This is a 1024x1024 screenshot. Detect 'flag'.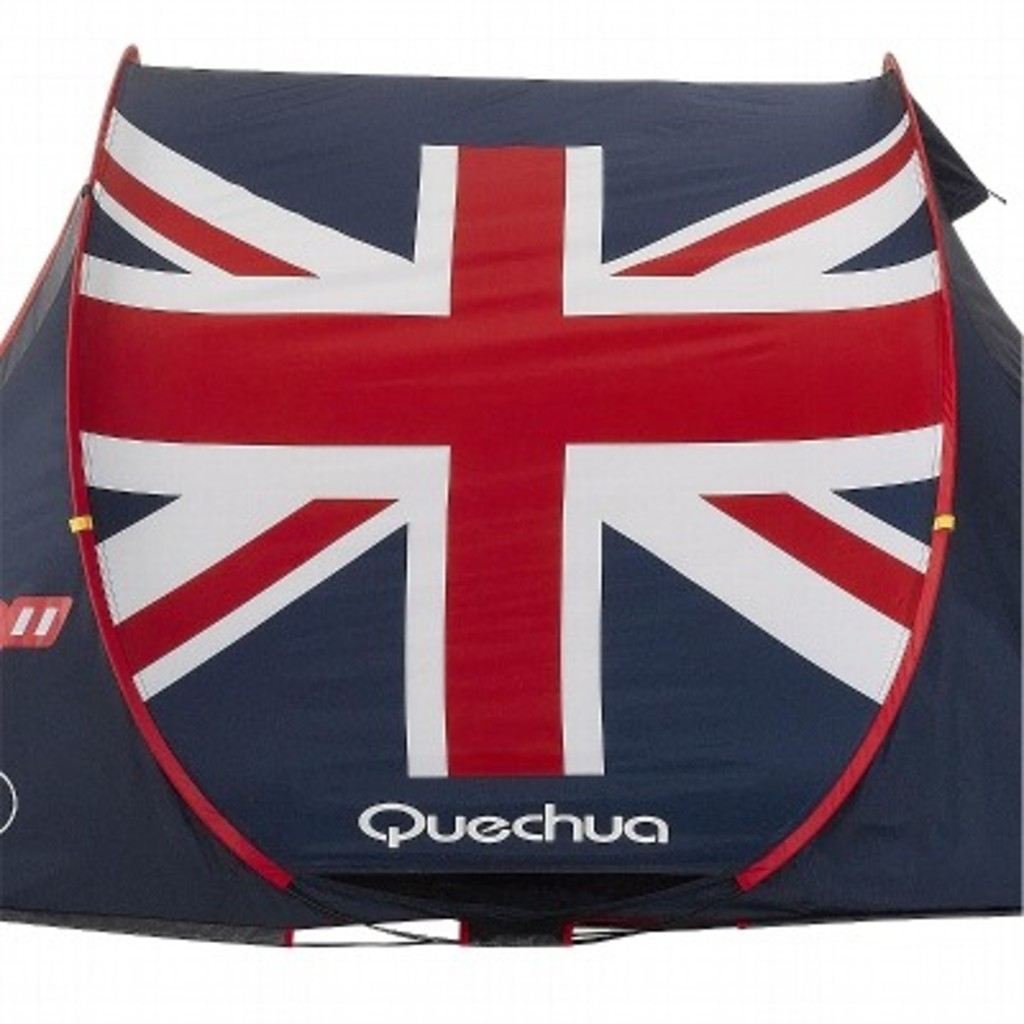
[x1=33, y1=49, x2=980, y2=922].
